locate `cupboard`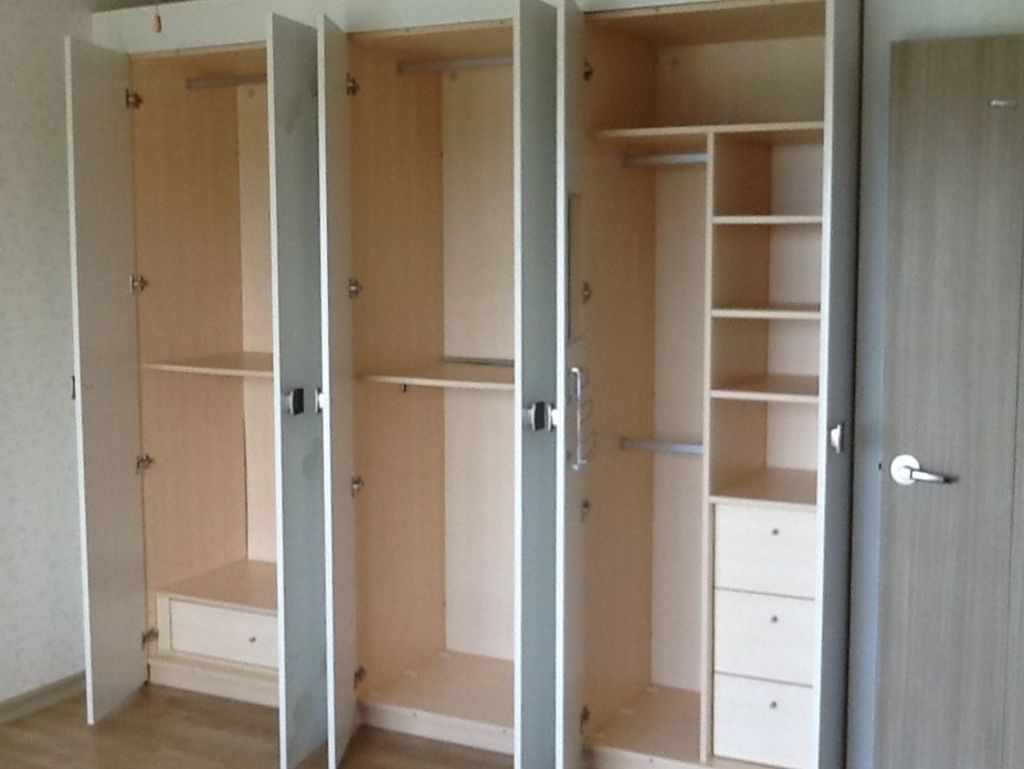
bbox=(66, 0, 845, 768)
